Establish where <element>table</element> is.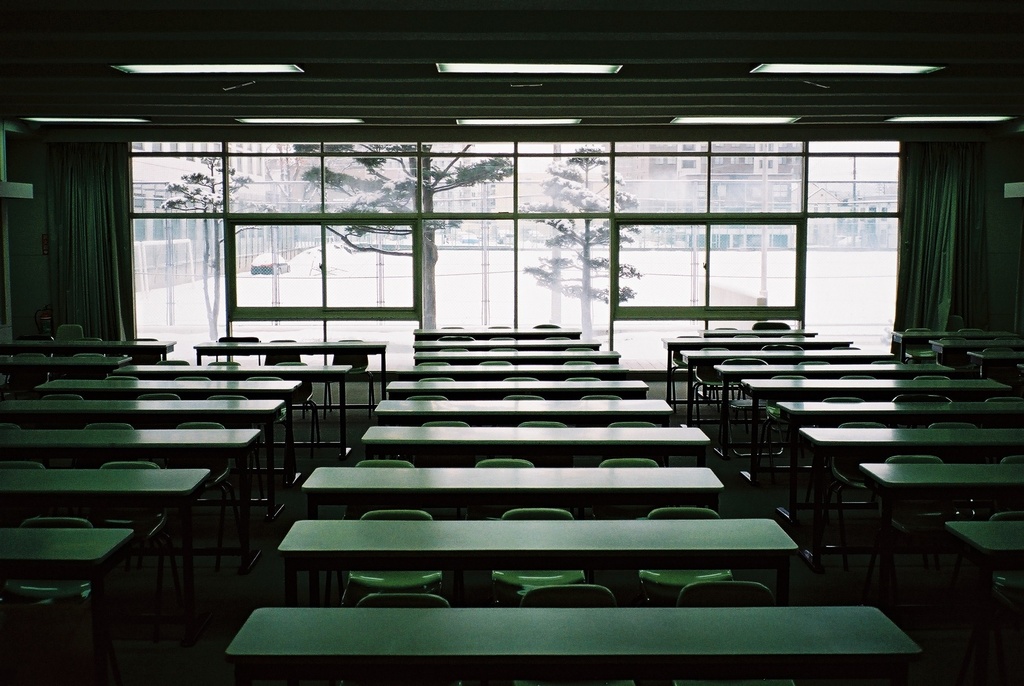
Established at crop(215, 596, 930, 680).
